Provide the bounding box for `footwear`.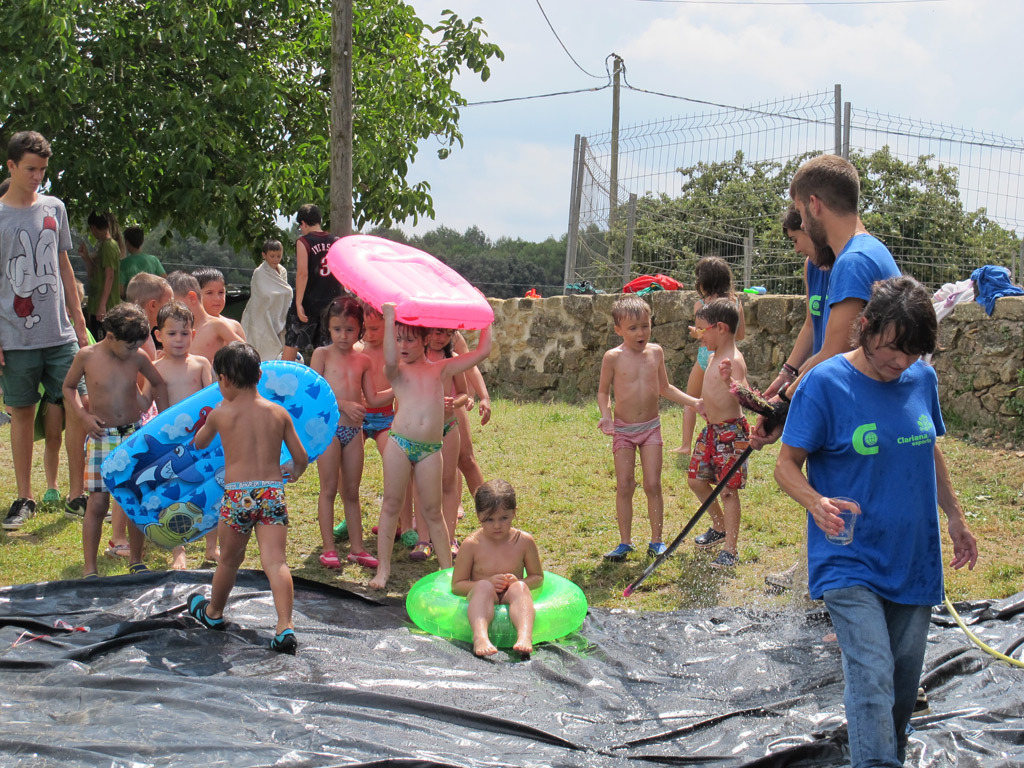
detection(411, 541, 430, 561).
